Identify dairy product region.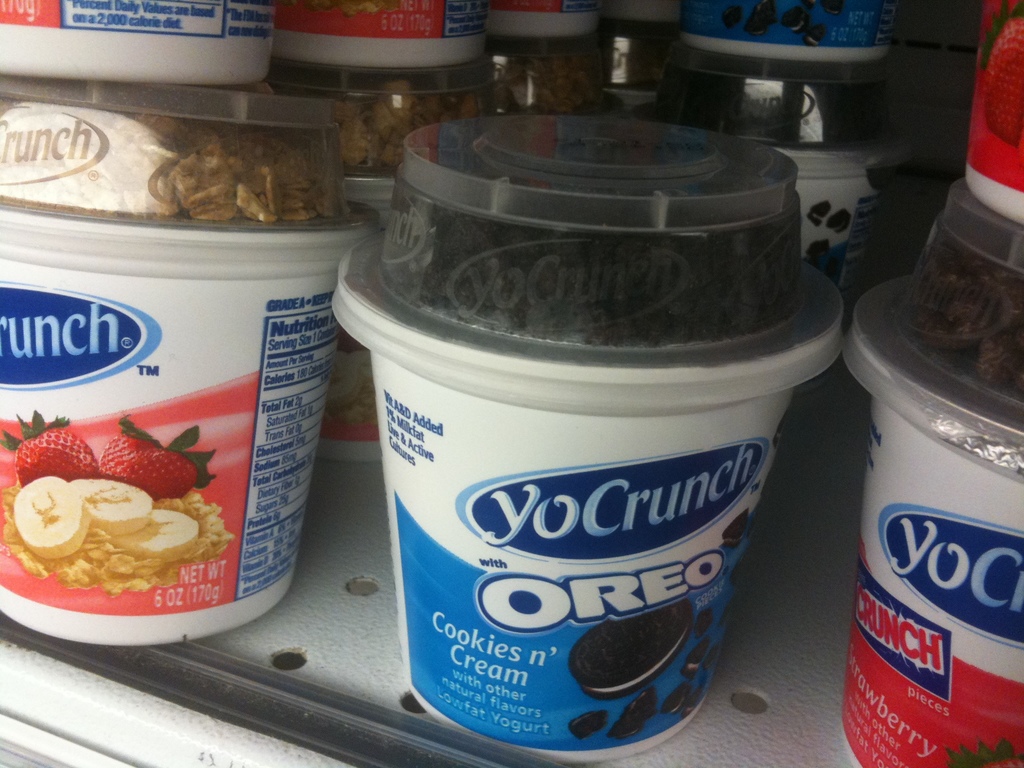
Region: box=[826, 298, 1023, 767].
